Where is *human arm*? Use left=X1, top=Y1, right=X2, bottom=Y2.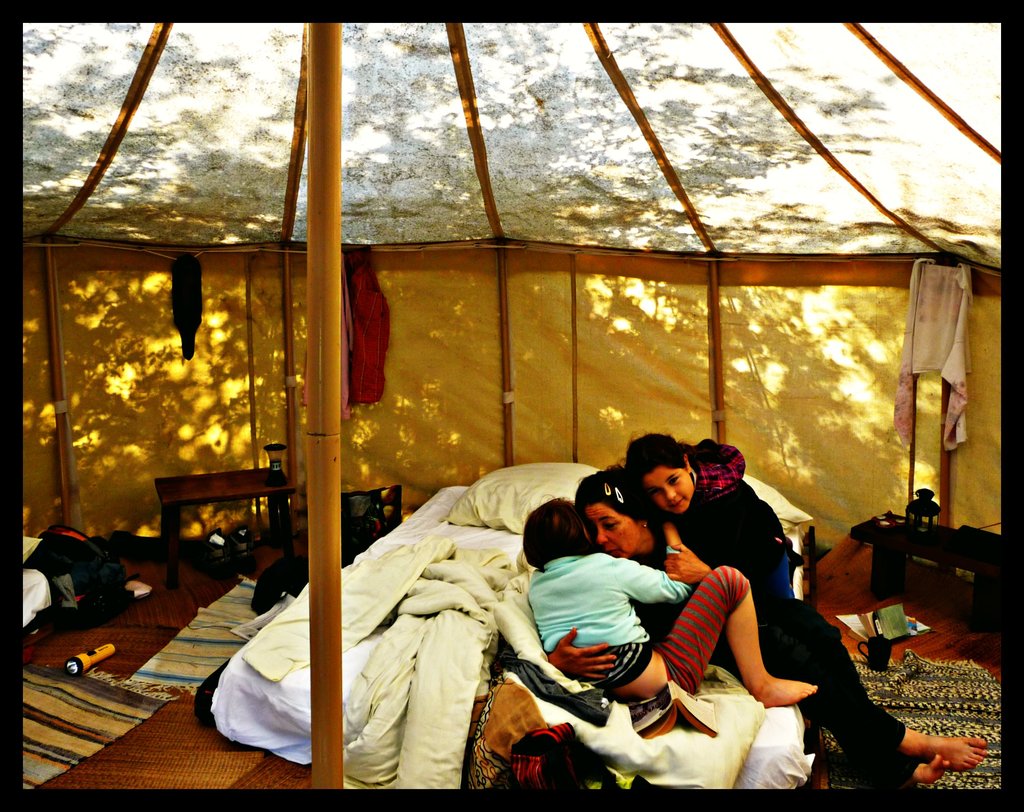
left=661, top=539, right=721, bottom=585.
